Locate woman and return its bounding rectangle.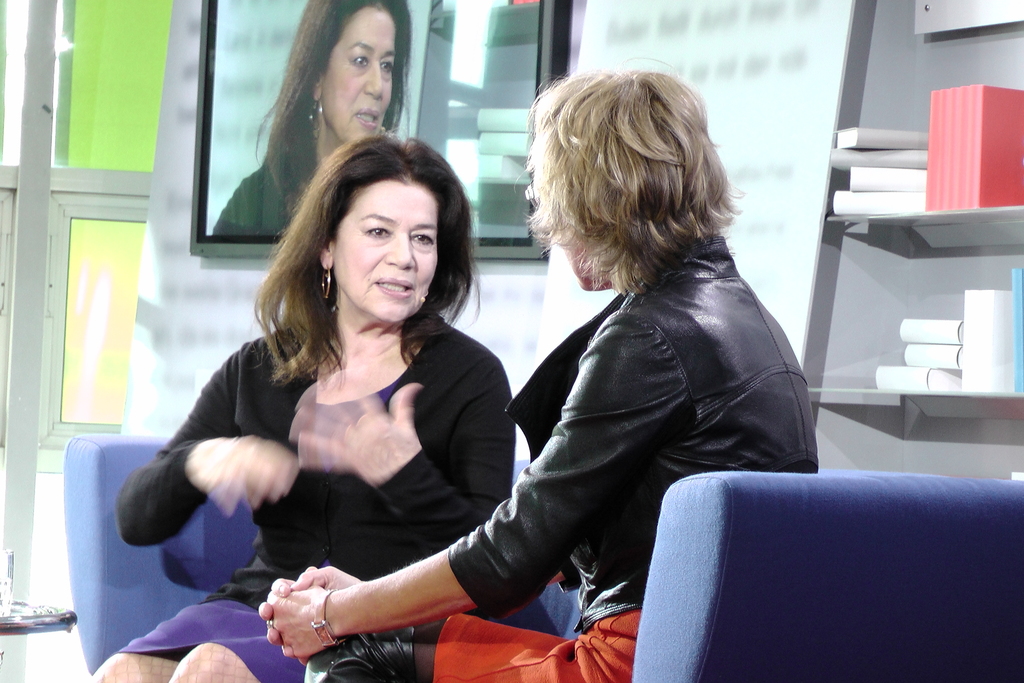
{"left": 209, "top": 0, "right": 419, "bottom": 236}.
